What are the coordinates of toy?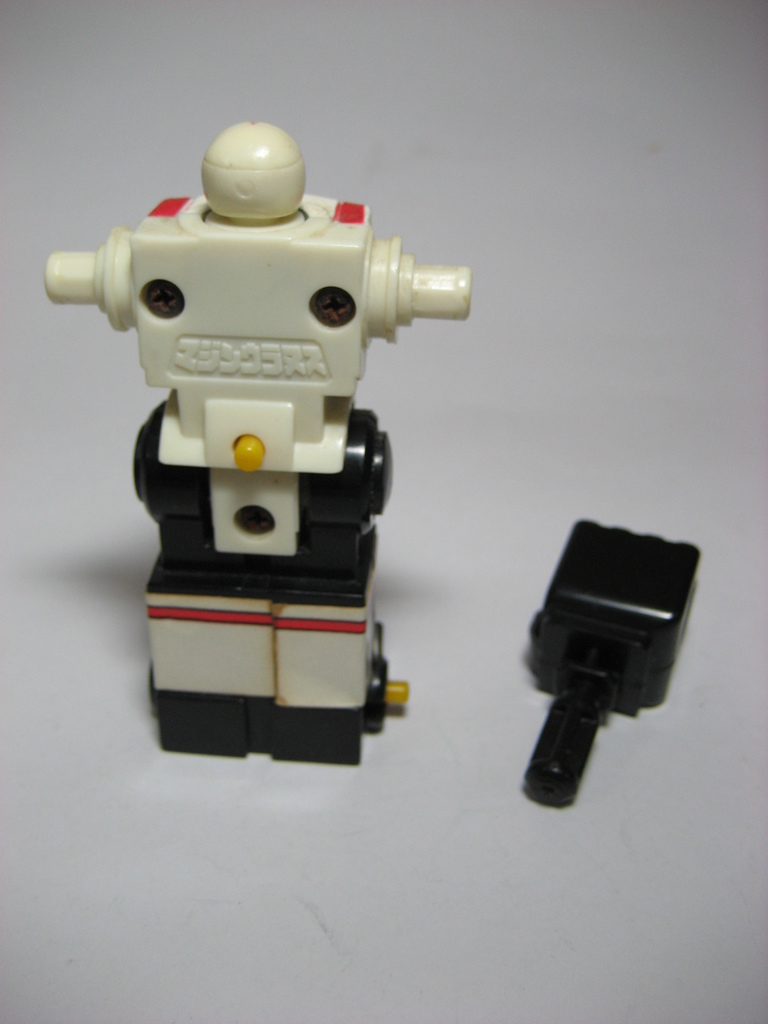
box=[527, 518, 696, 805].
